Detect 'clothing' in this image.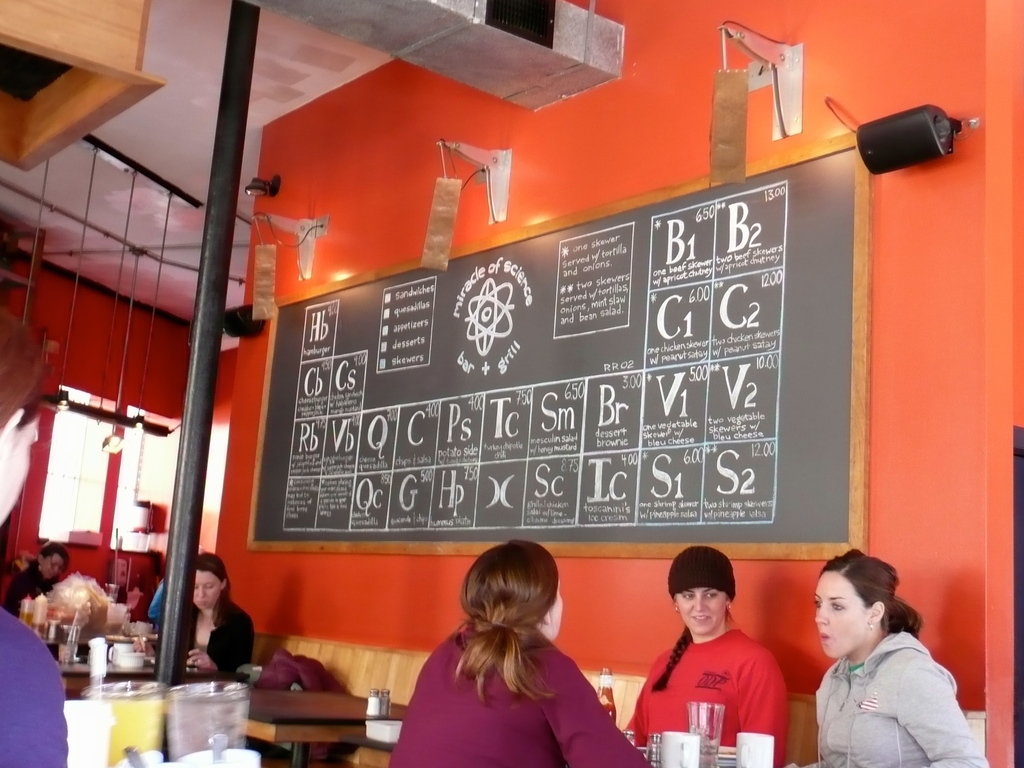
Detection: rect(802, 624, 997, 767).
